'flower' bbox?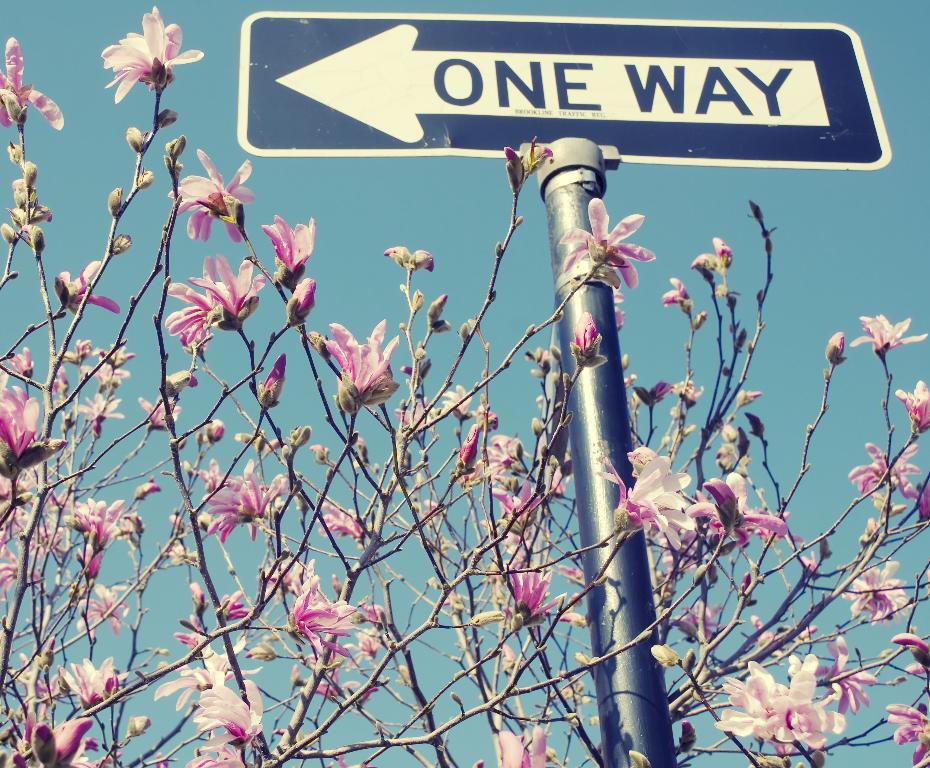
(826,636,876,716)
